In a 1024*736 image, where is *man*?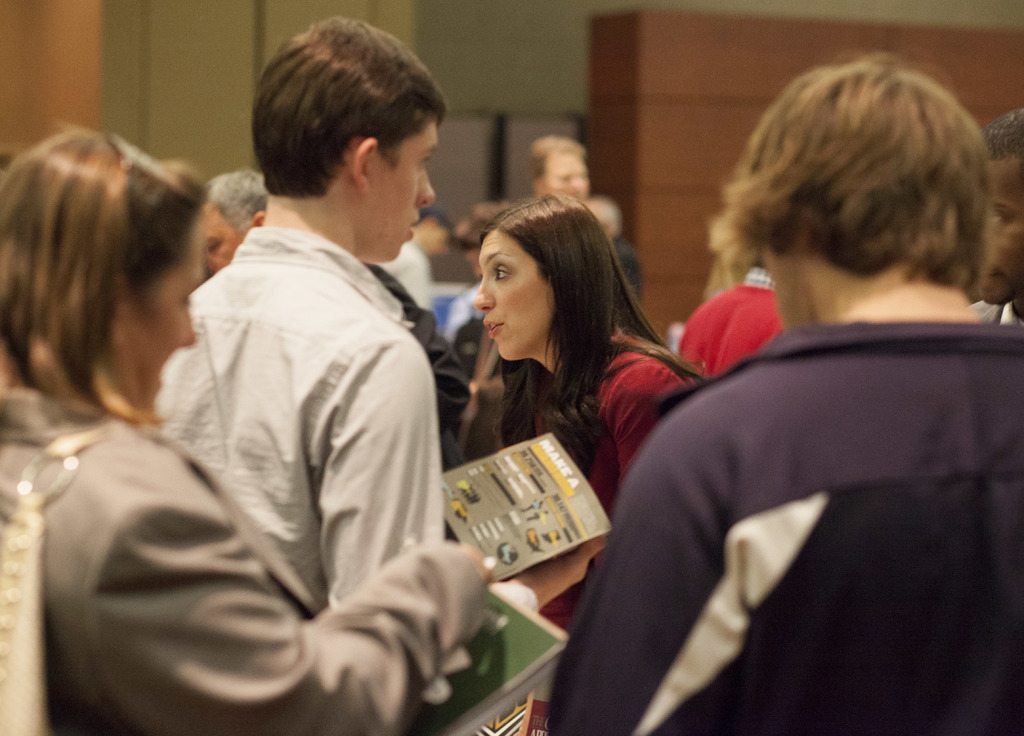
rect(152, 16, 451, 613).
